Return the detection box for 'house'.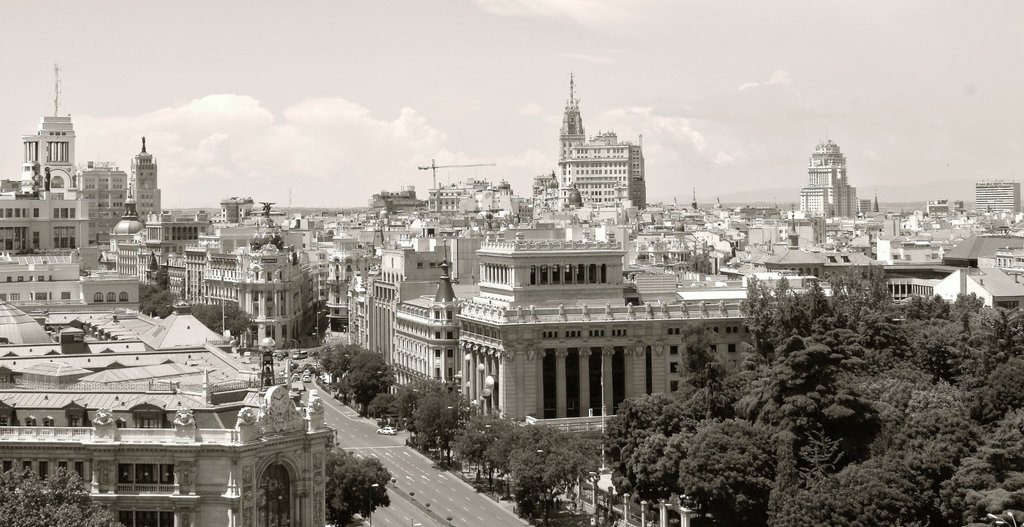
{"left": 974, "top": 179, "right": 1020, "bottom": 215}.
